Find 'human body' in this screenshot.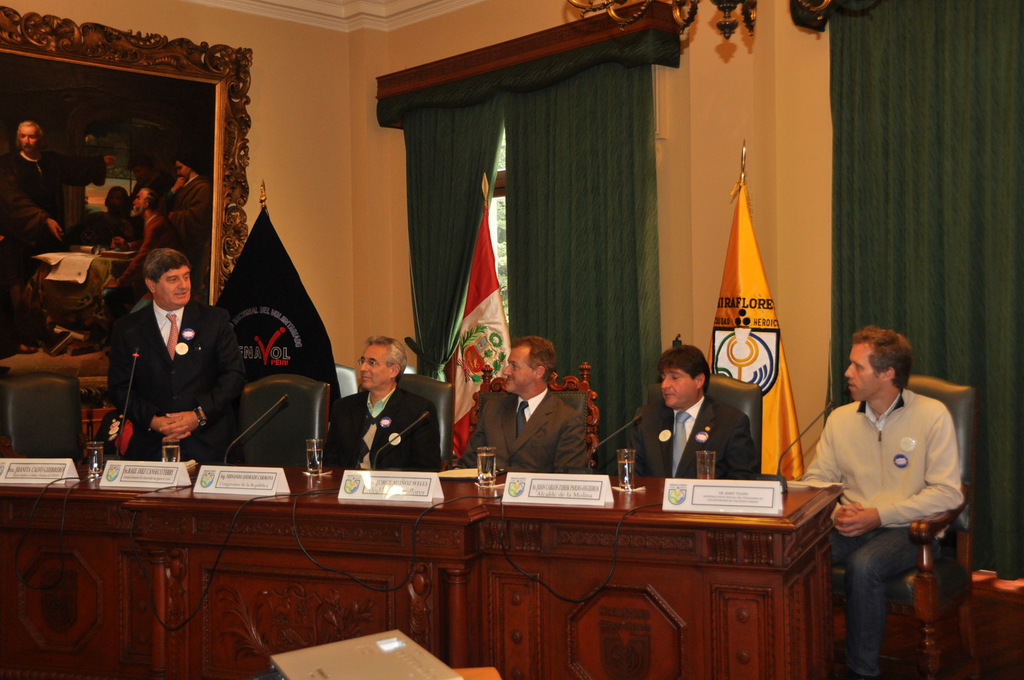
The bounding box for 'human body' is box(159, 147, 213, 306).
